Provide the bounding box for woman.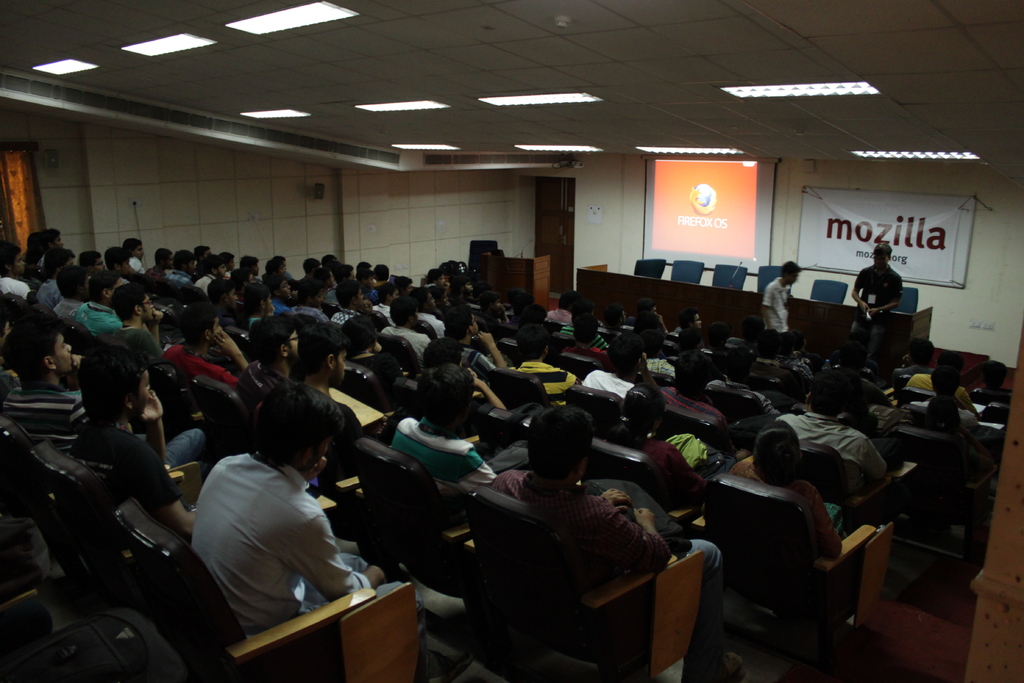
[x1=590, y1=381, x2=717, y2=503].
